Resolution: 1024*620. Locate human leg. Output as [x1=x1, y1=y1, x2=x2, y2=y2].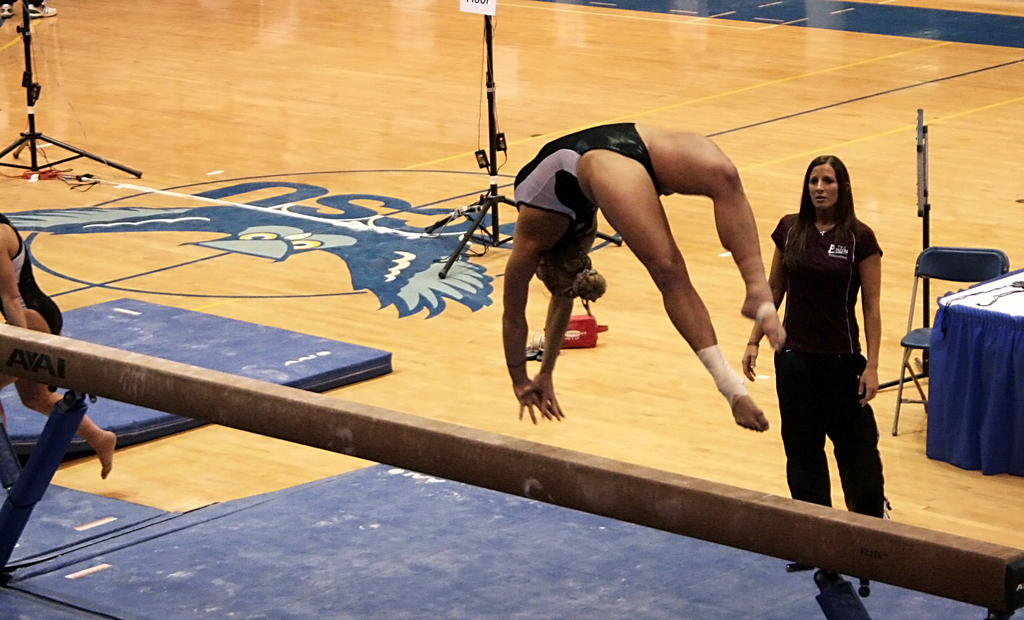
[x1=577, y1=150, x2=769, y2=428].
